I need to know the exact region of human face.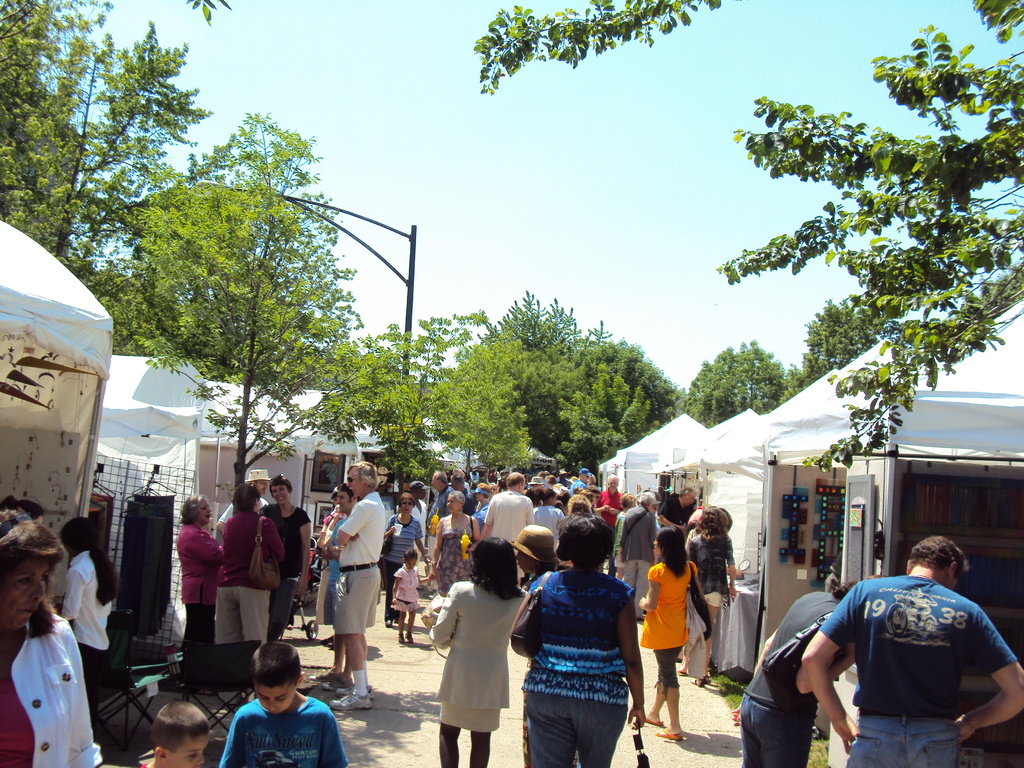
Region: x1=447, y1=493, x2=459, y2=515.
